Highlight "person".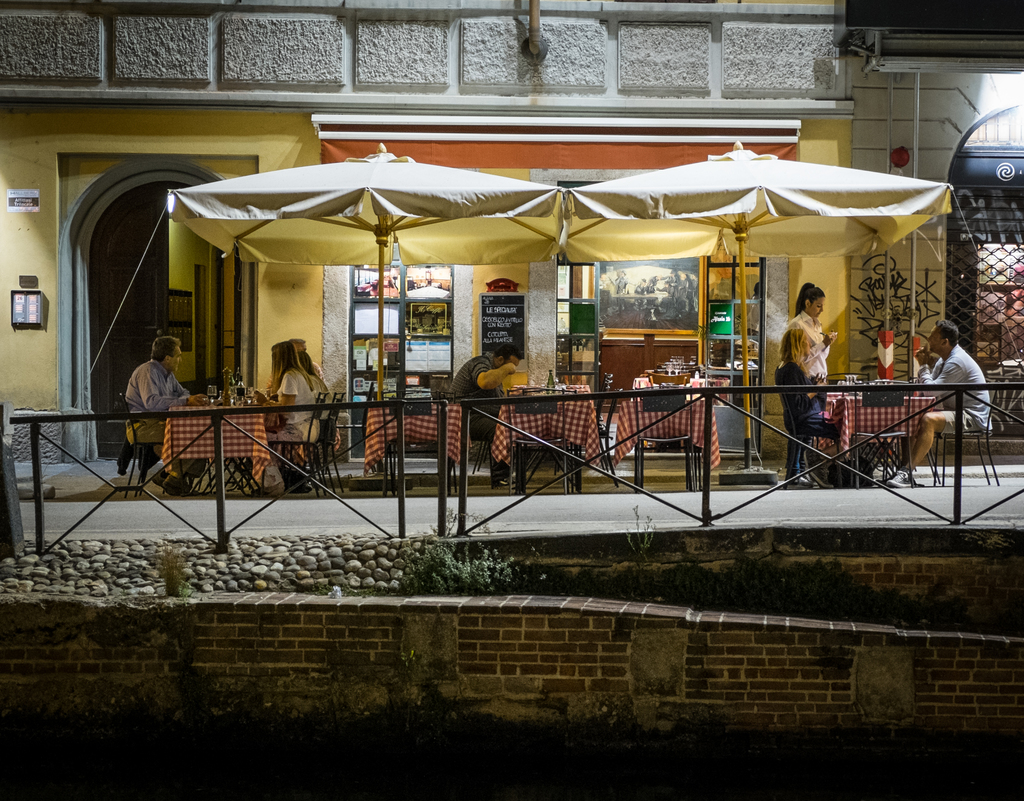
Highlighted region: bbox=(446, 343, 526, 488).
